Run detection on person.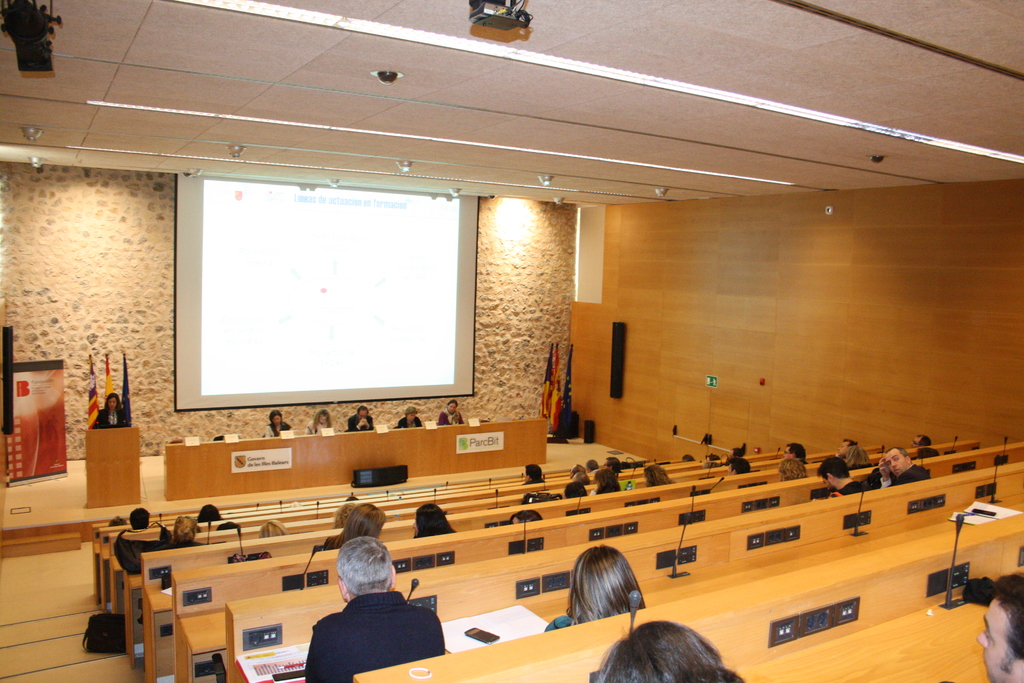
Result: BBox(728, 457, 749, 476).
